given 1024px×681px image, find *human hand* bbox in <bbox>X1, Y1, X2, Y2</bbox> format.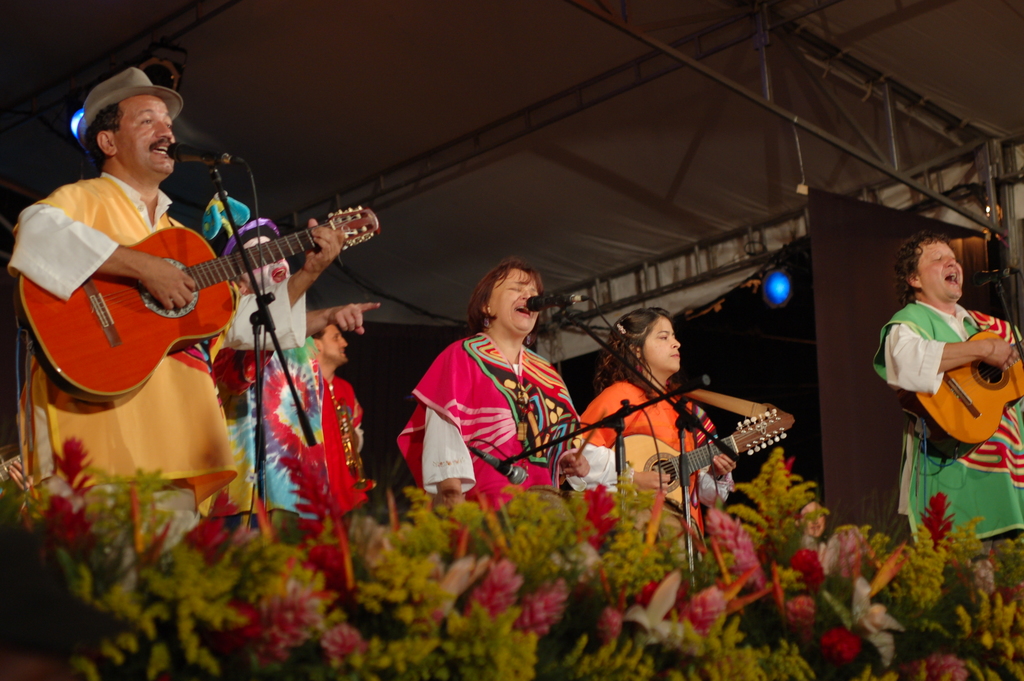
<bbox>562, 450, 592, 479</bbox>.
